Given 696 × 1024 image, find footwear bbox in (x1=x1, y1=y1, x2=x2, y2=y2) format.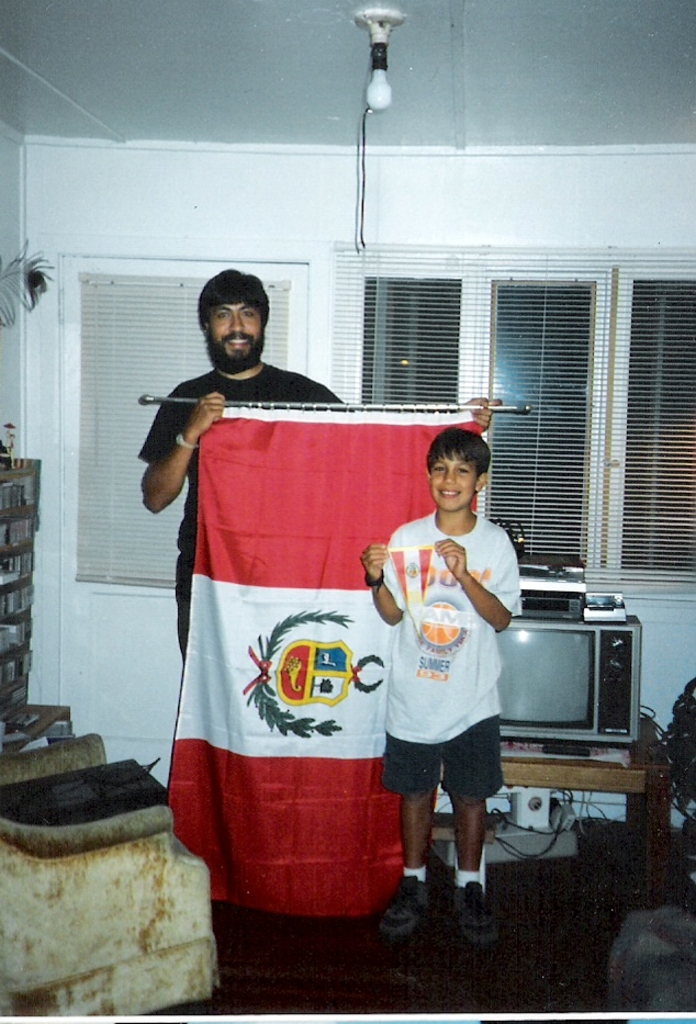
(x1=450, y1=875, x2=498, y2=941).
